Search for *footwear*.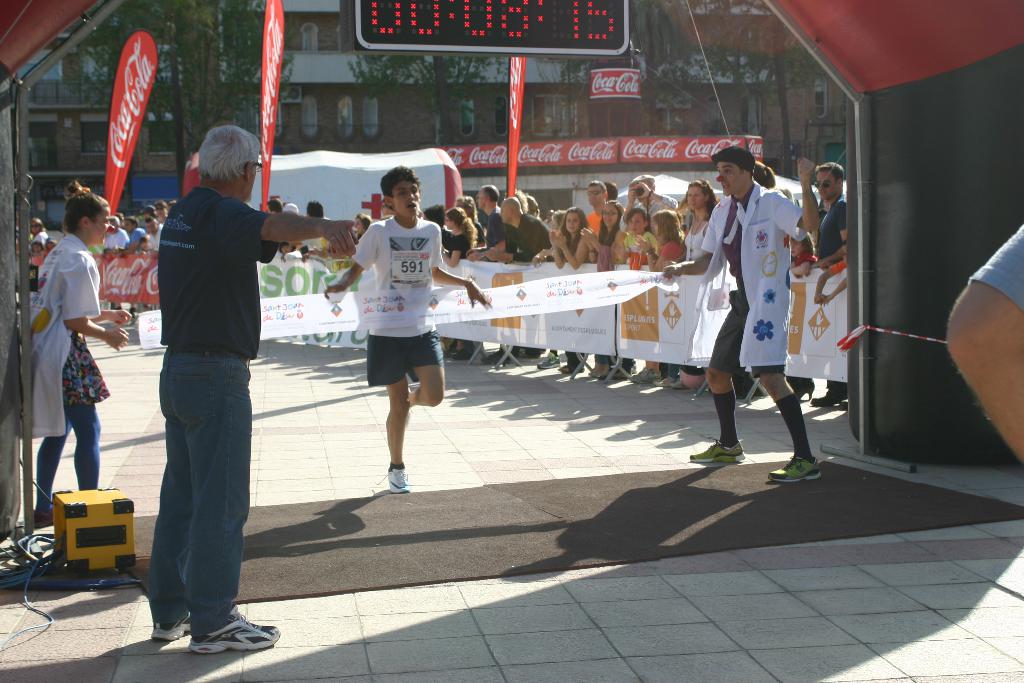
Found at 628,368,662,389.
